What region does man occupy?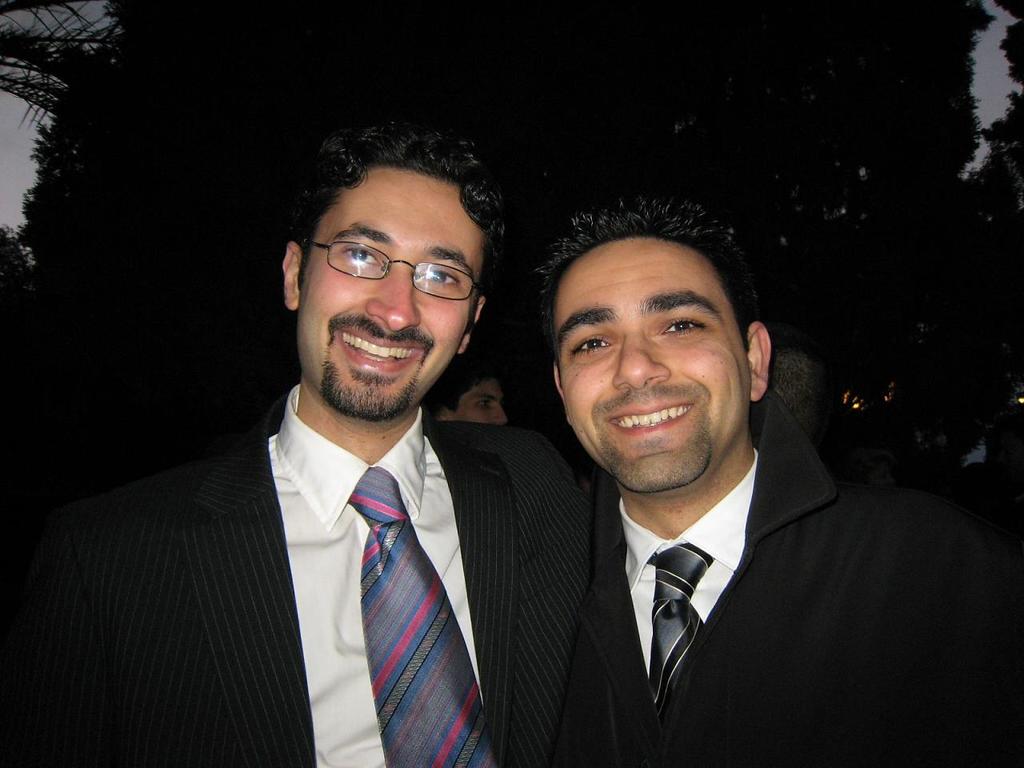
bbox(454, 215, 1006, 757).
